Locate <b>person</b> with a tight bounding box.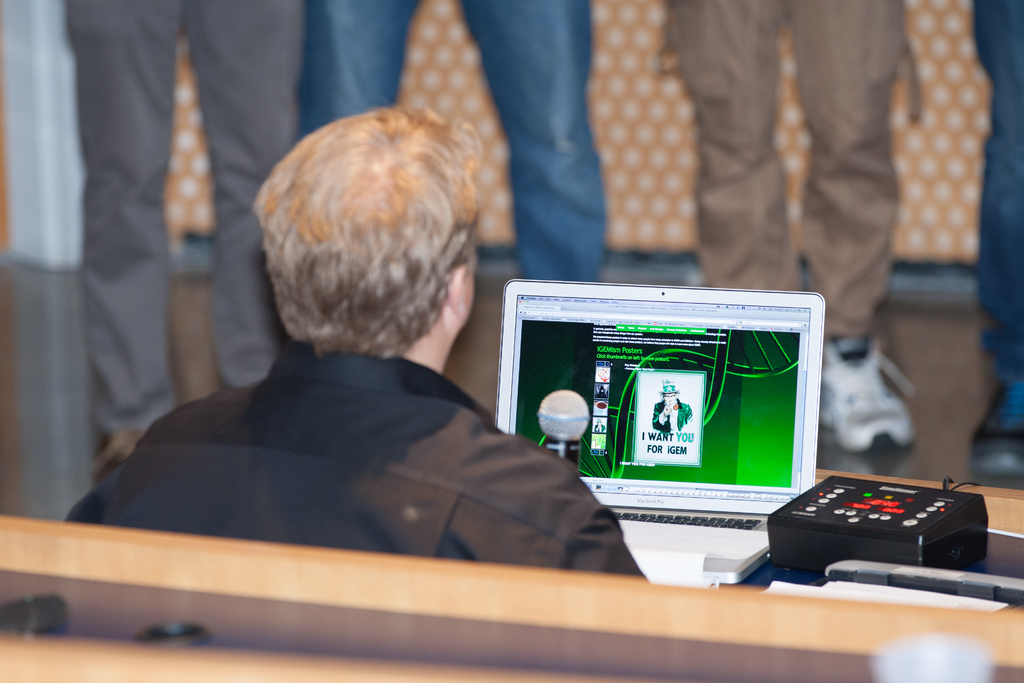
{"left": 650, "top": 377, "right": 694, "bottom": 439}.
